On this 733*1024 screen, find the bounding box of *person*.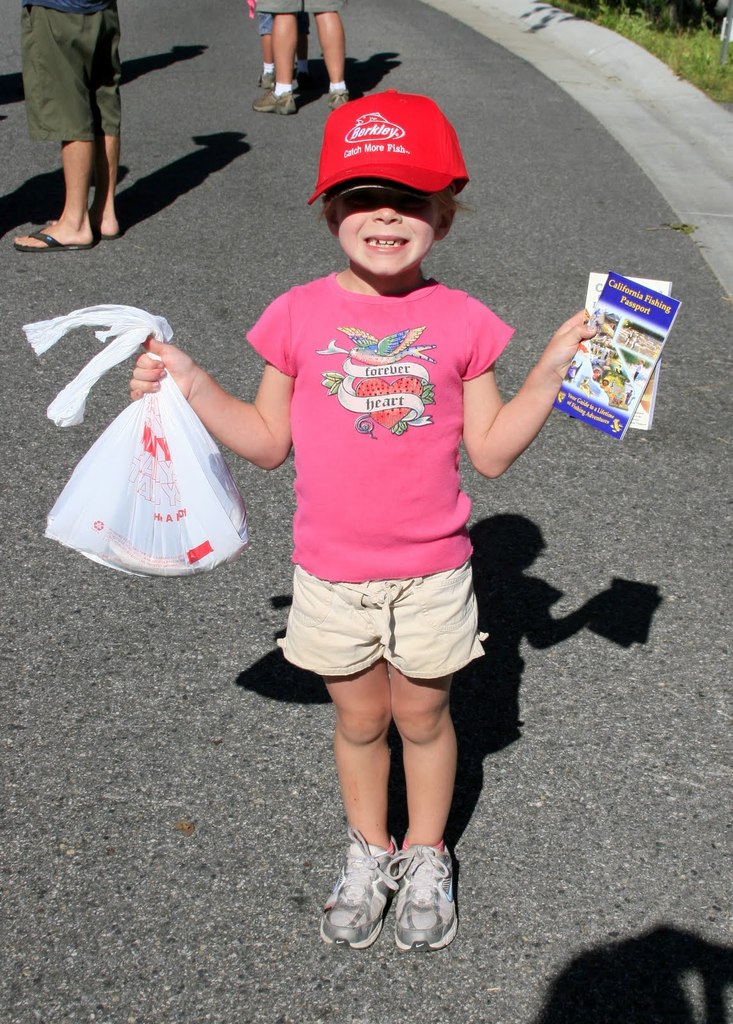
Bounding box: 10 0 120 255.
